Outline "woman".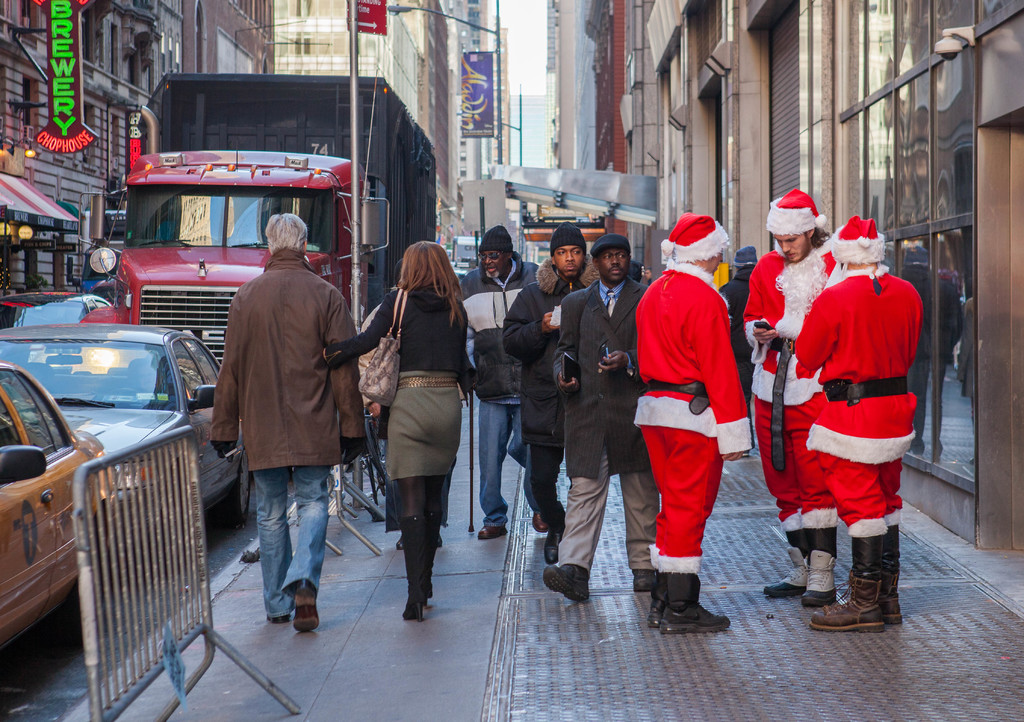
Outline: (left=358, top=231, right=476, bottom=633).
